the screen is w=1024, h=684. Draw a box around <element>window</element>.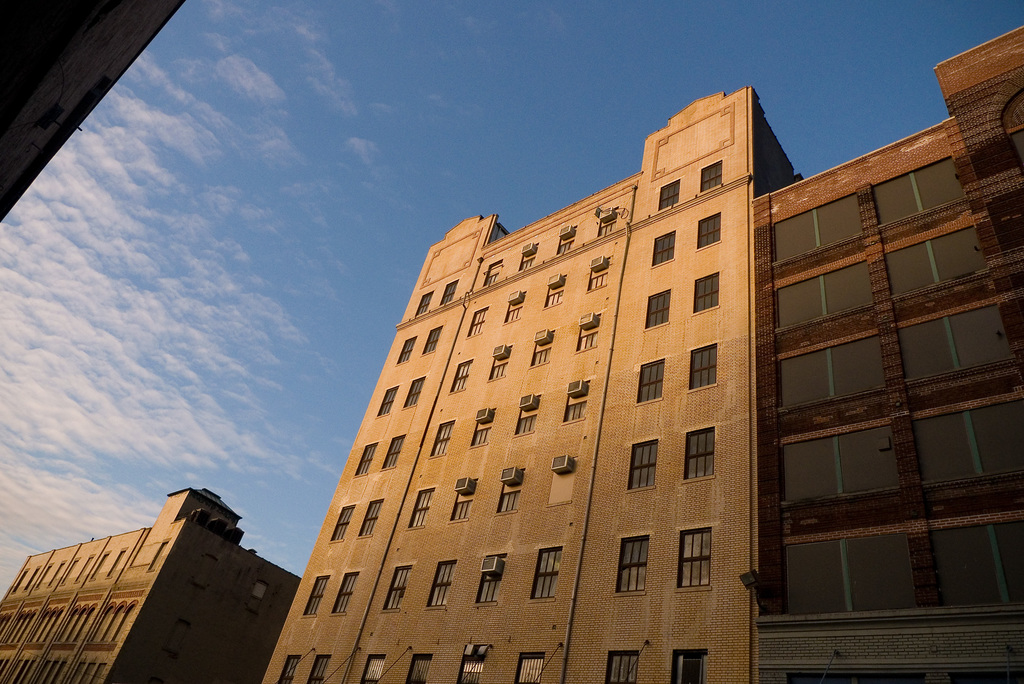
355:444:374:484.
